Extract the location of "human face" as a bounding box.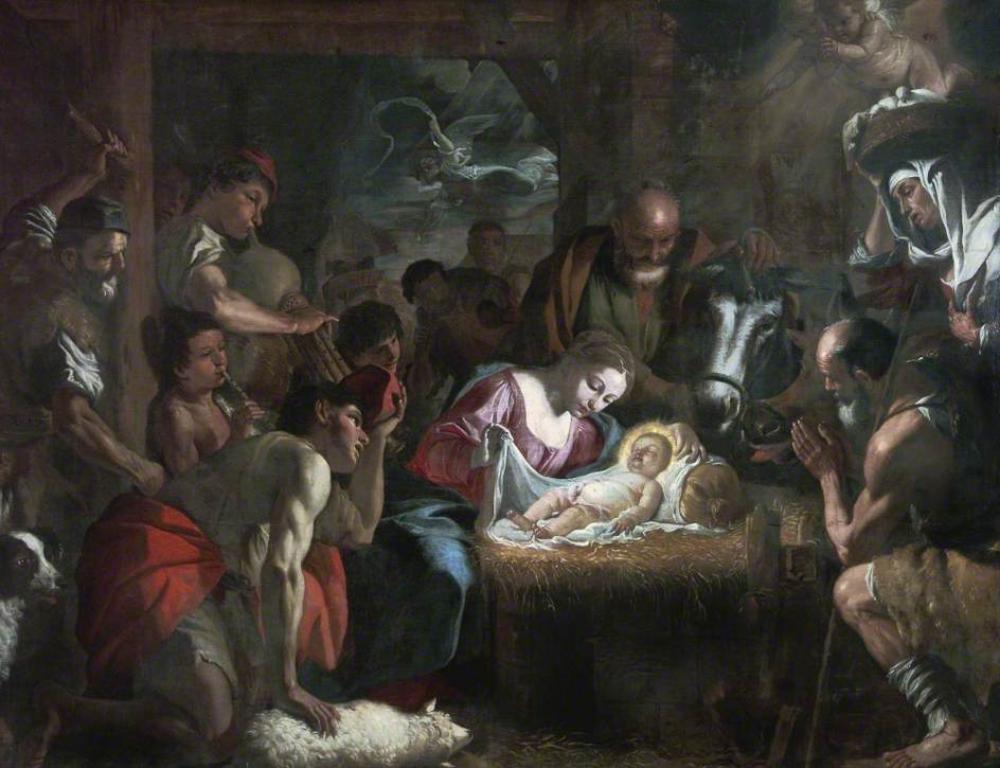
[left=417, top=274, right=457, bottom=314].
